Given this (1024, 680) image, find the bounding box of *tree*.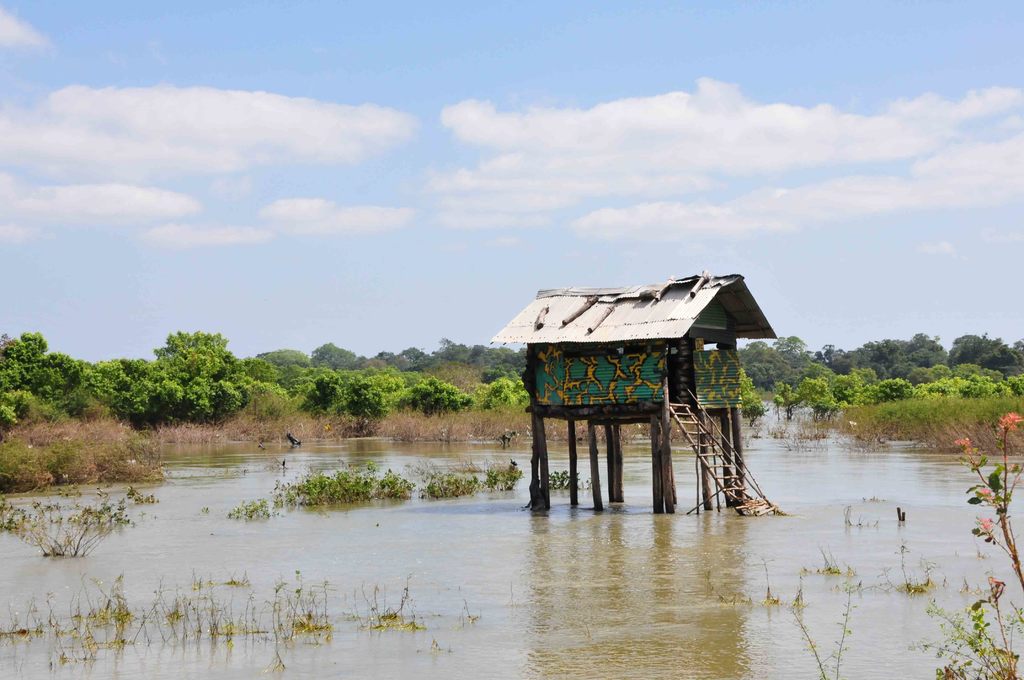
bbox=(326, 366, 388, 442).
